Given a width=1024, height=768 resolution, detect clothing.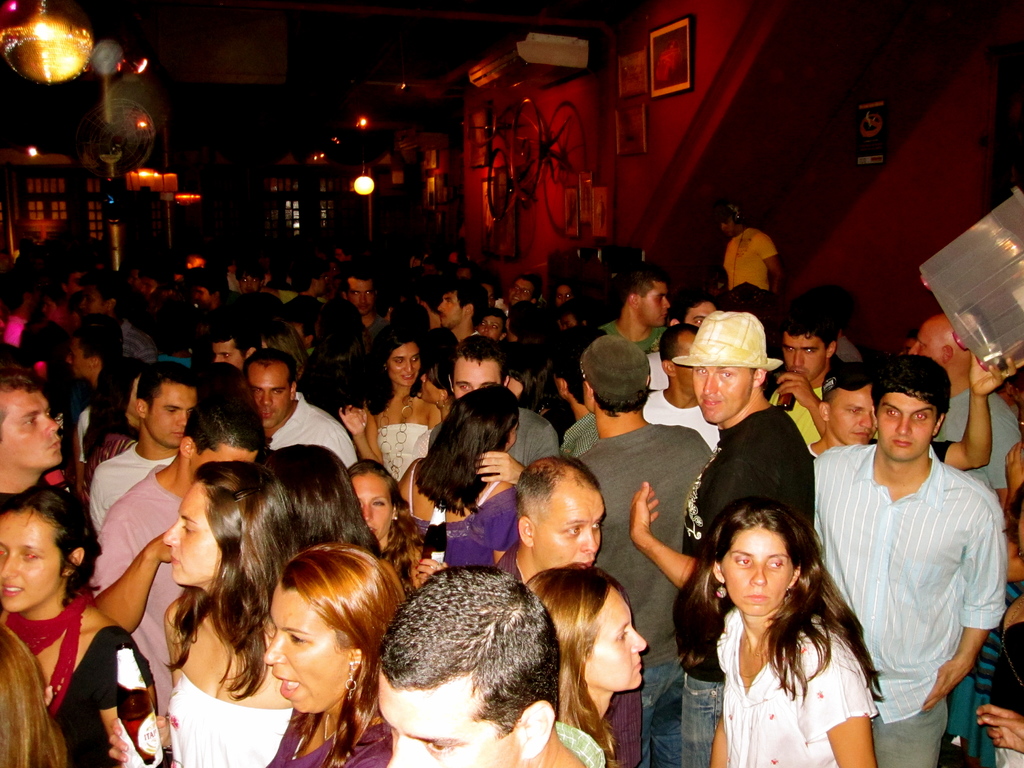
966, 593, 1018, 763.
